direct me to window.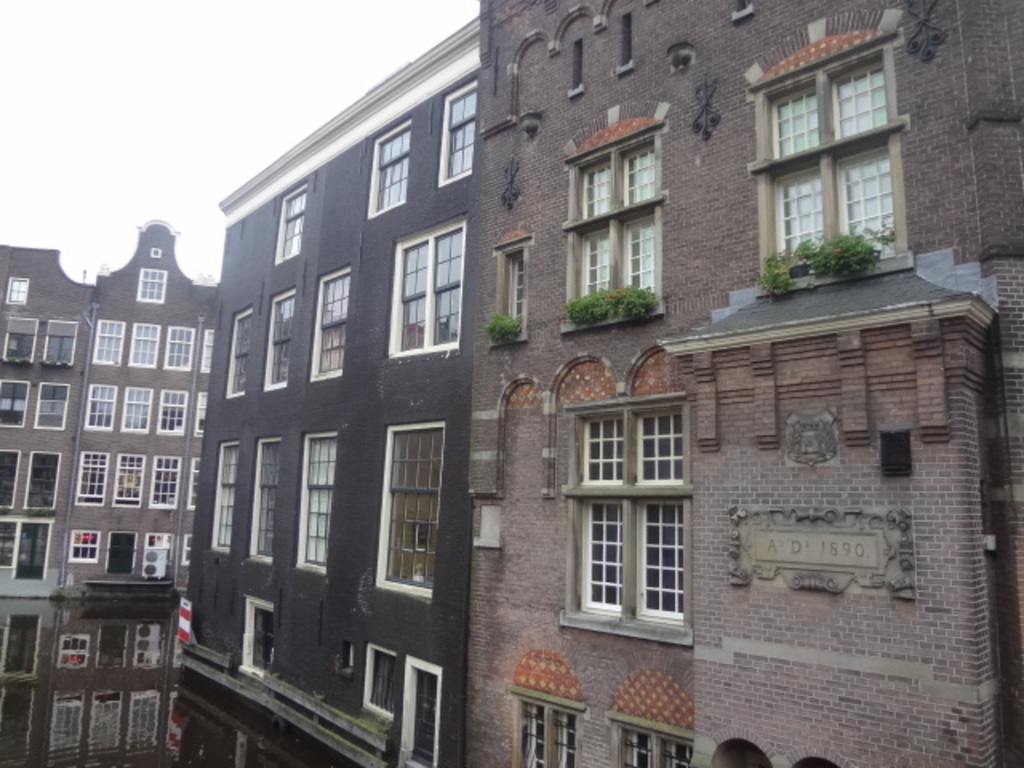
Direction: <bbox>304, 434, 331, 563</bbox>.
